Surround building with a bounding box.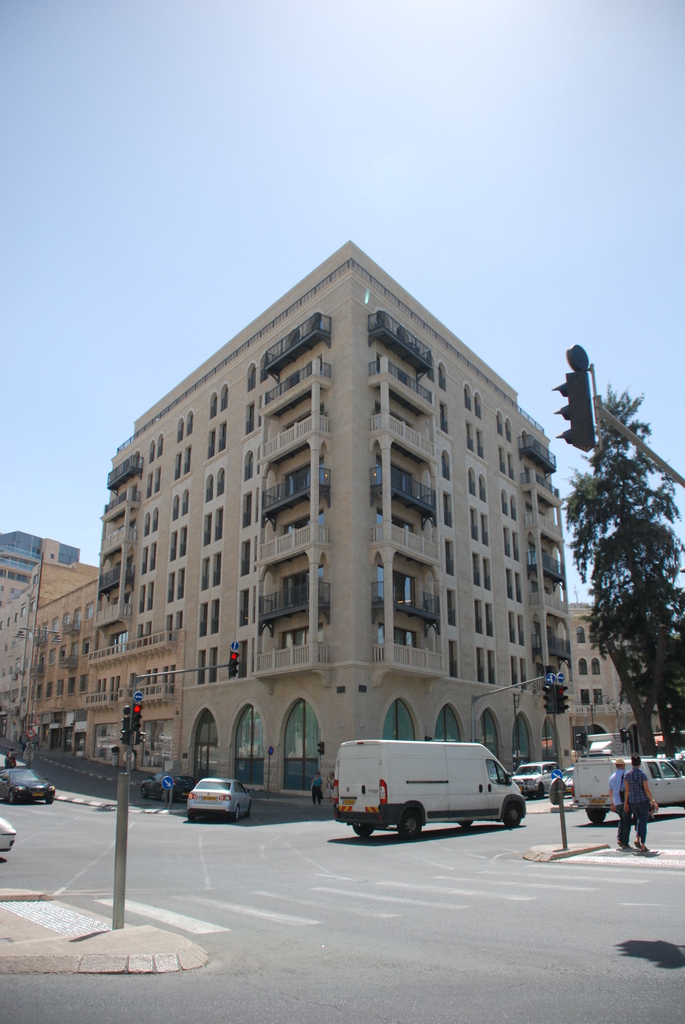
(30,572,106,755).
